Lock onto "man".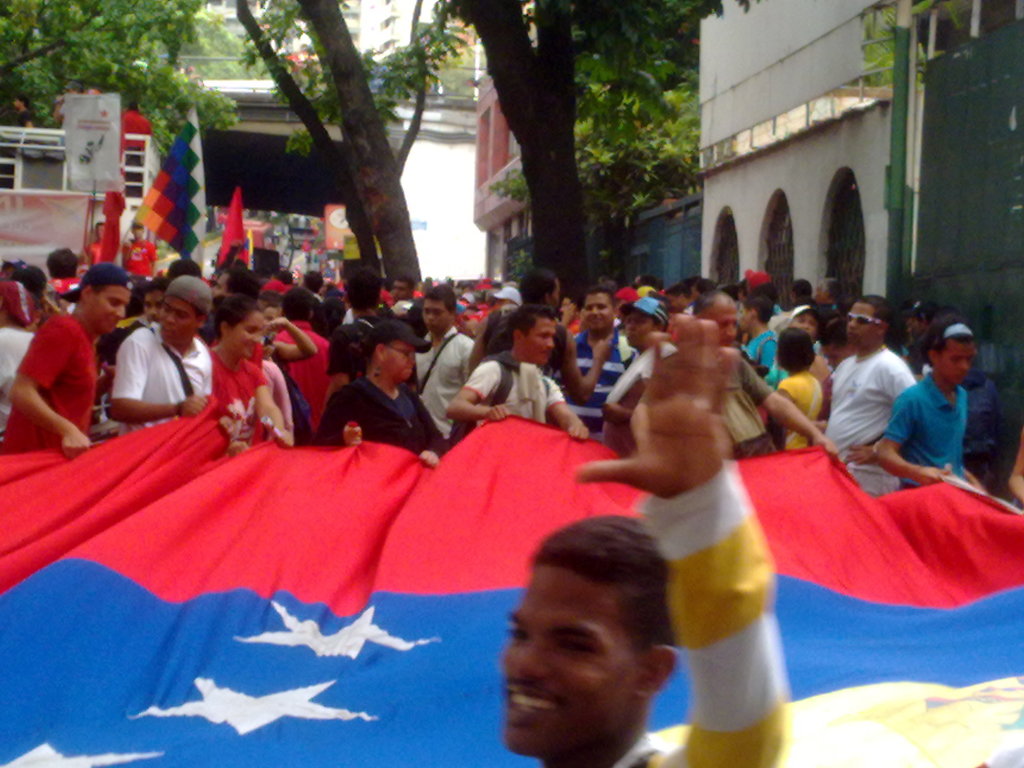
Locked: rect(0, 278, 45, 424).
